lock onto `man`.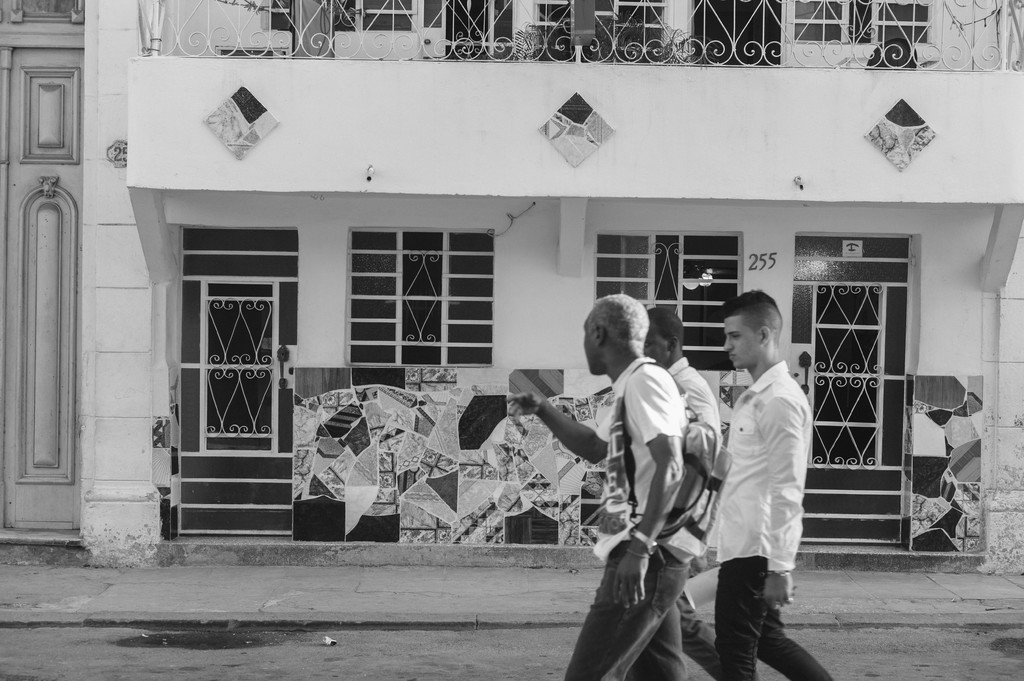
Locked: box(504, 292, 687, 680).
